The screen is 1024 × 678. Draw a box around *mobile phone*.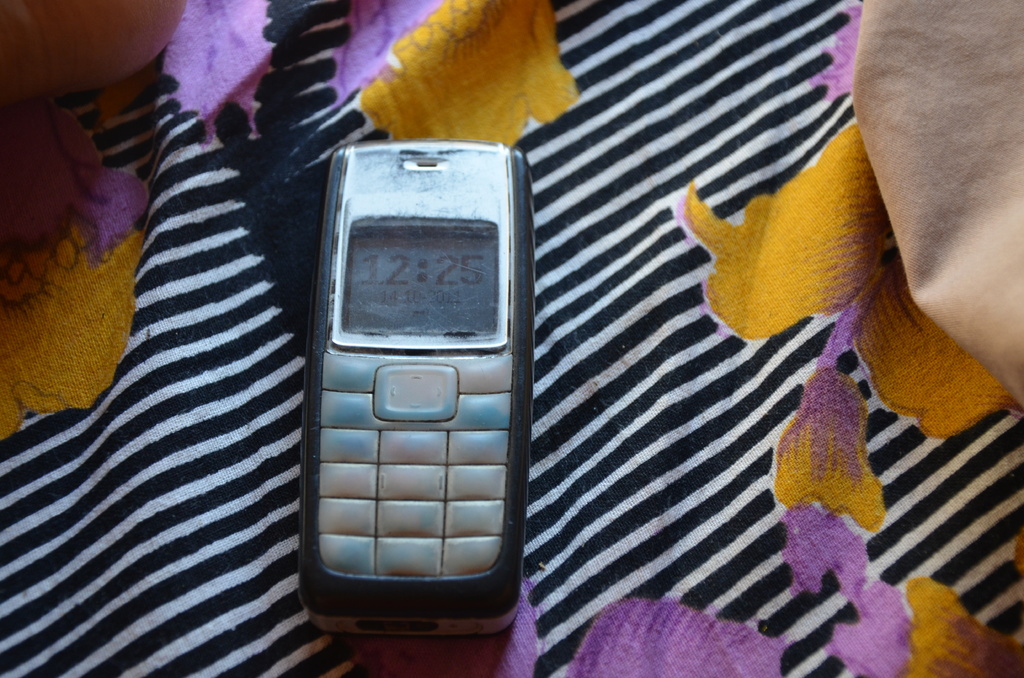
box=[292, 104, 531, 663].
